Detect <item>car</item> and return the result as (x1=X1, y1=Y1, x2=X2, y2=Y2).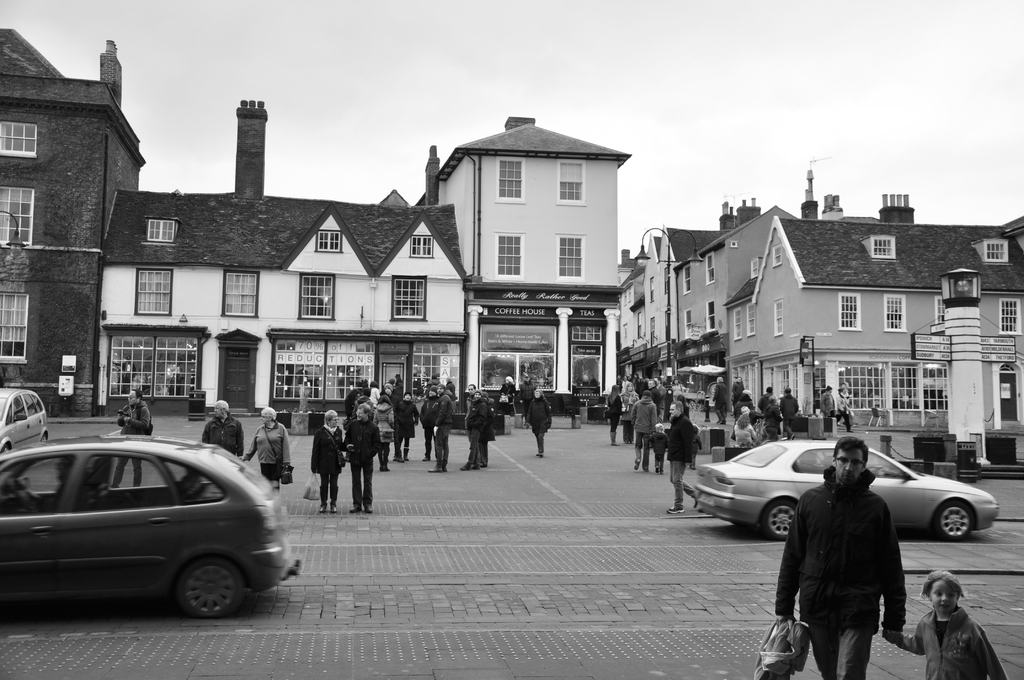
(x1=0, y1=390, x2=47, y2=455).
